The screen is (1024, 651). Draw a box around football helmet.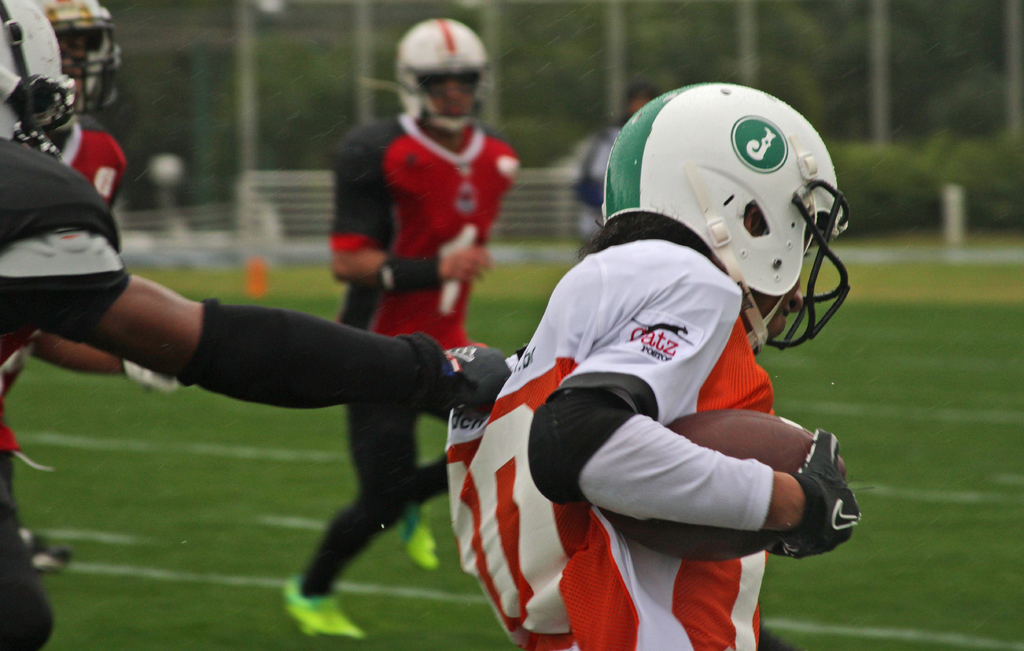
<box>599,80,848,357</box>.
